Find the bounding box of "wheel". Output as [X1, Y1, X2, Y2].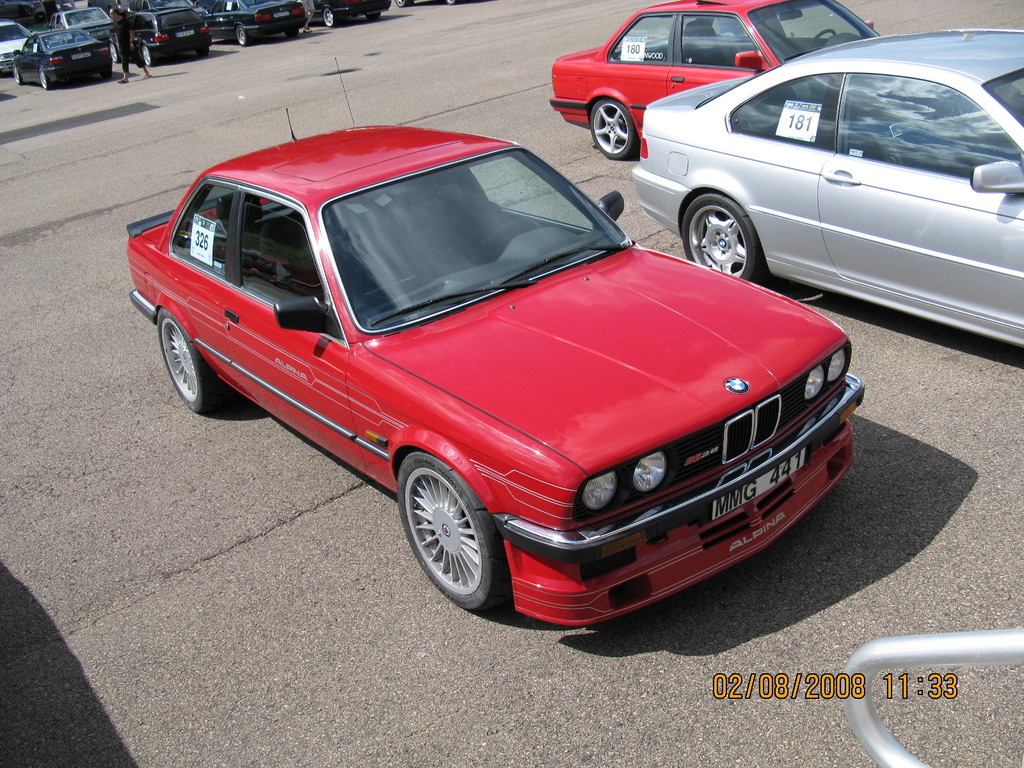
[234, 24, 249, 47].
